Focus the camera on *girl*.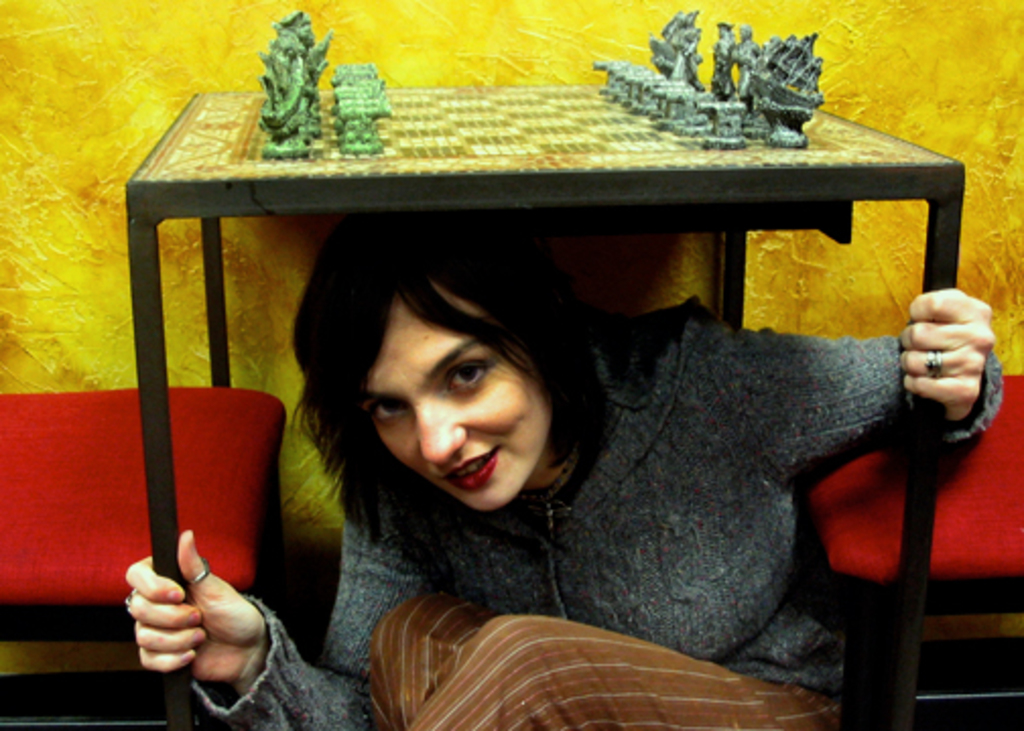
Focus region: x1=126, y1=203, x2=1006, y2=729.
